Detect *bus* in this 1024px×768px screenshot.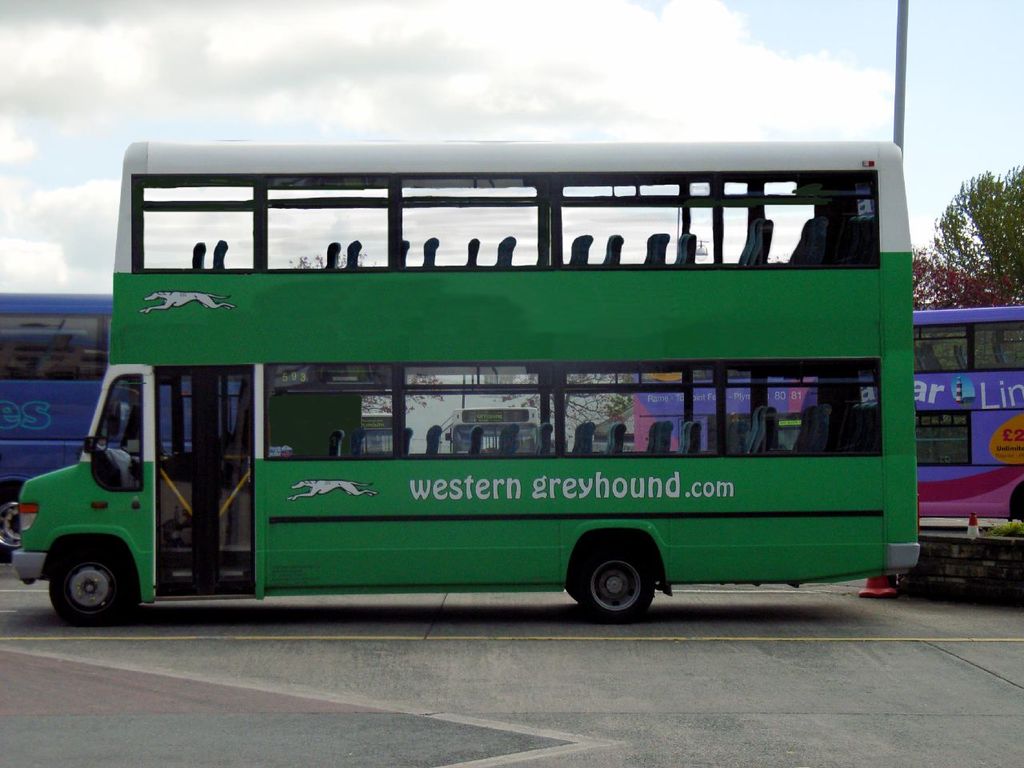
Detection: left=362, top=410, right=390, bottom=456.
